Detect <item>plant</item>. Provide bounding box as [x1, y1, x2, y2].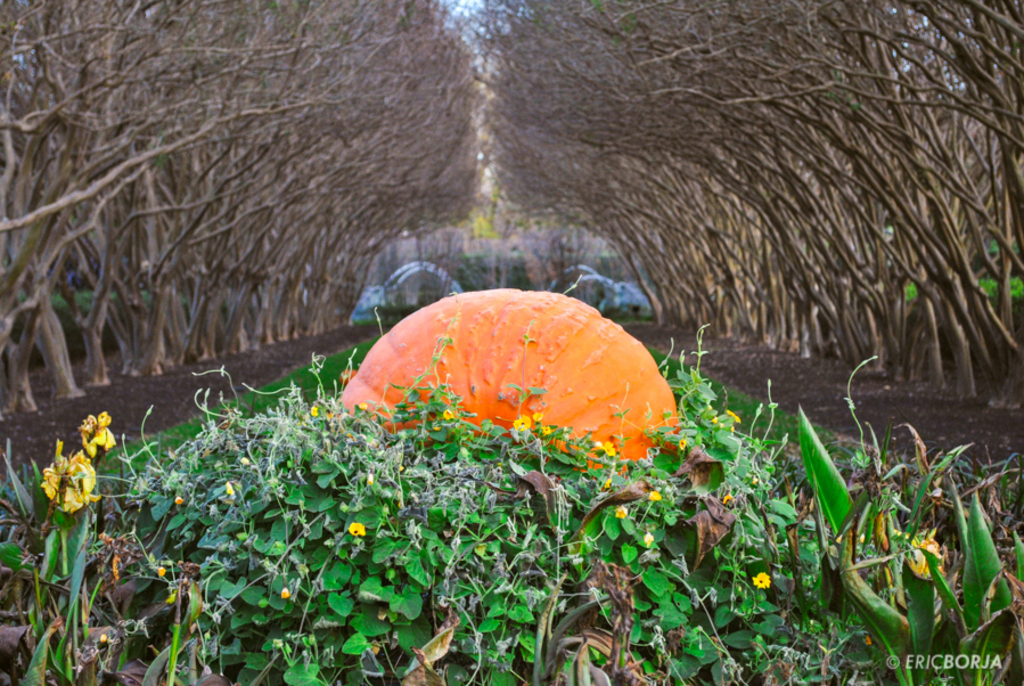
[81, 410, 115, 459].
